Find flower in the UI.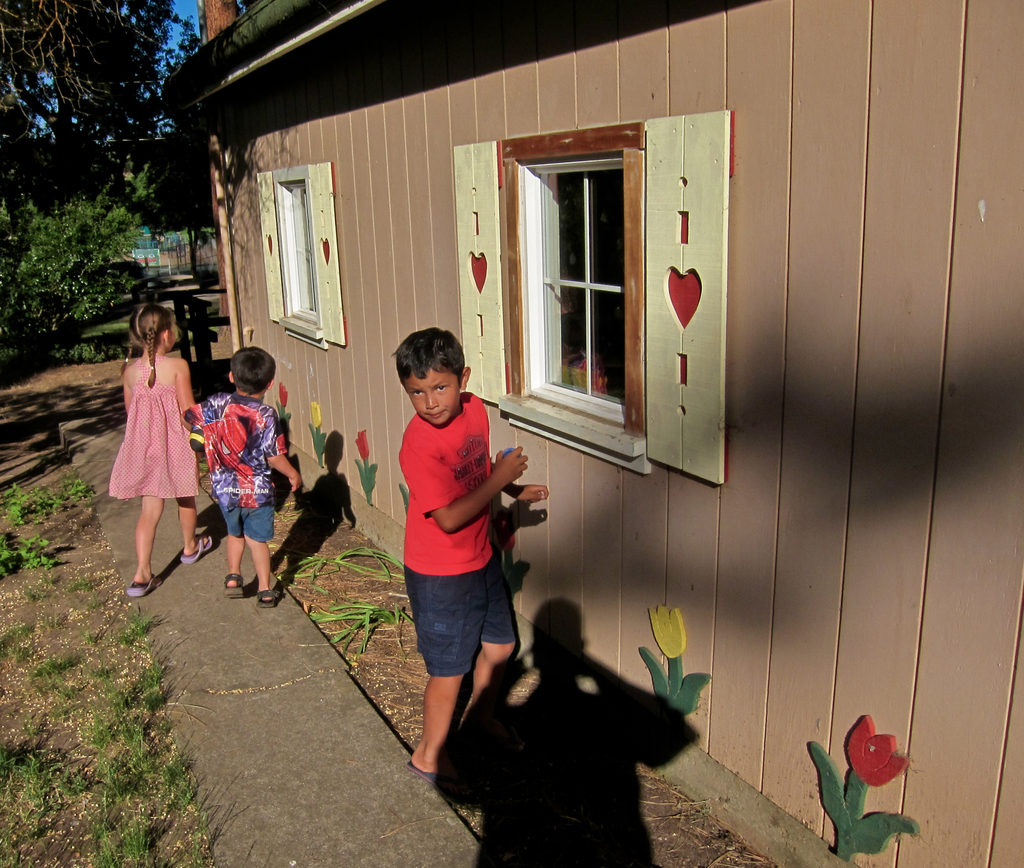
UI element at [354, 427, 372, 464].
